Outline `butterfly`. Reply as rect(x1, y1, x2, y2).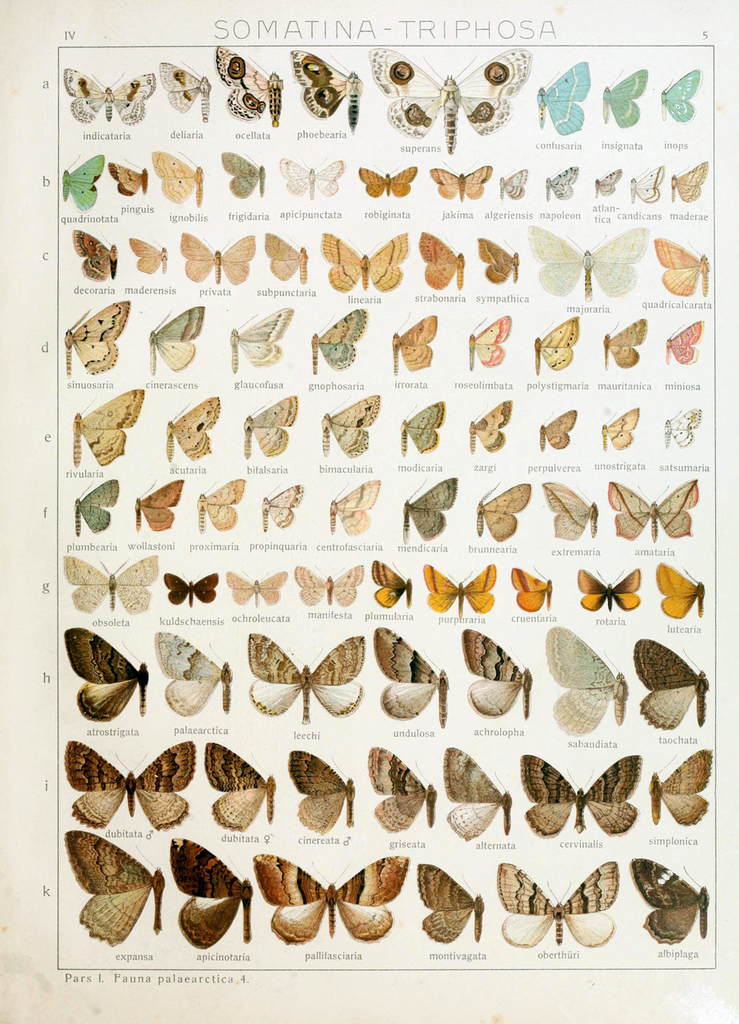
rect(477, 486, 537, 540).
